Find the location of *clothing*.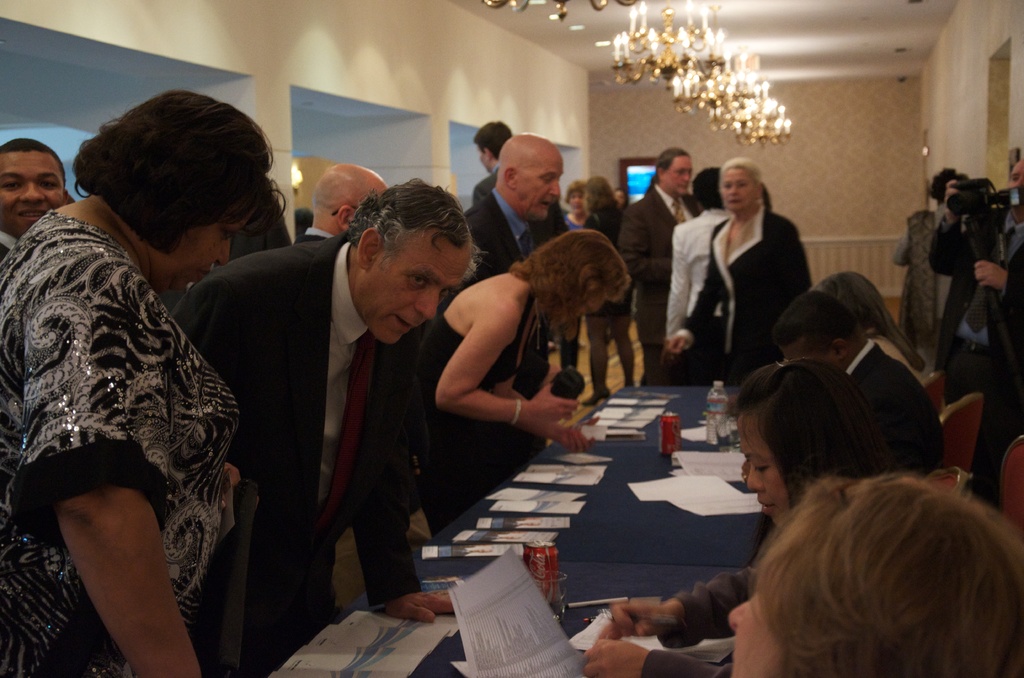
Location: x1=922 y1=210 x2=1023 y2=506.
